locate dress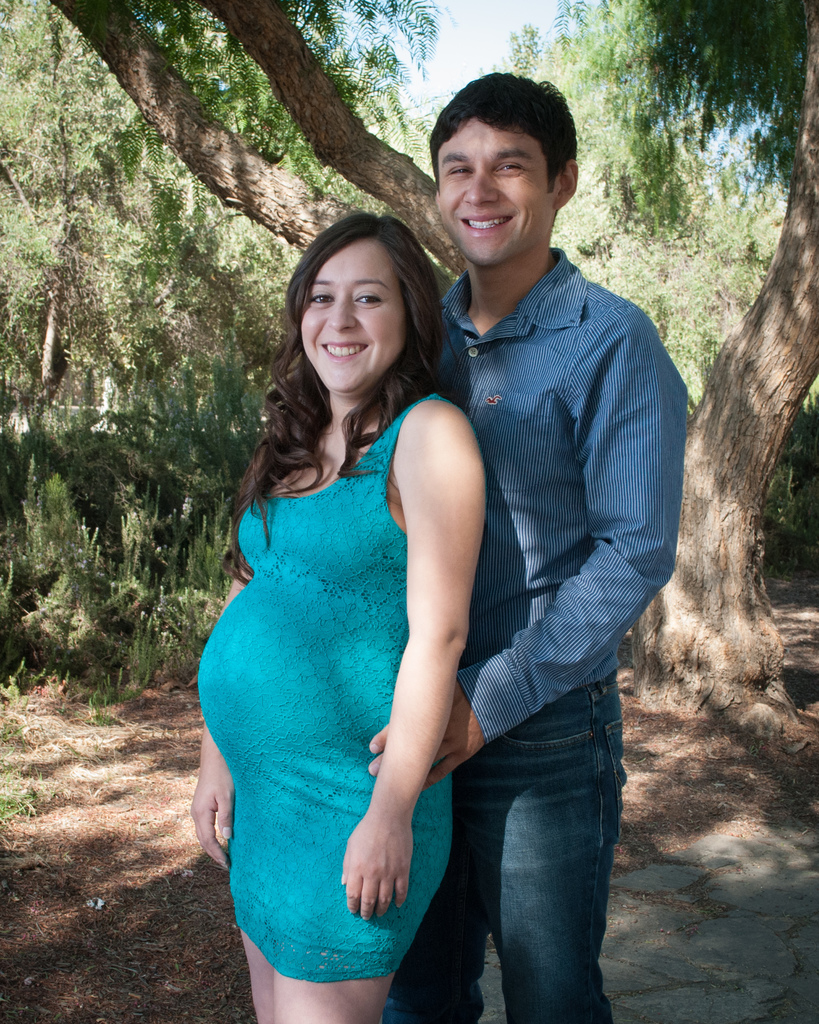
l=199, t=393, r=452, b=984
